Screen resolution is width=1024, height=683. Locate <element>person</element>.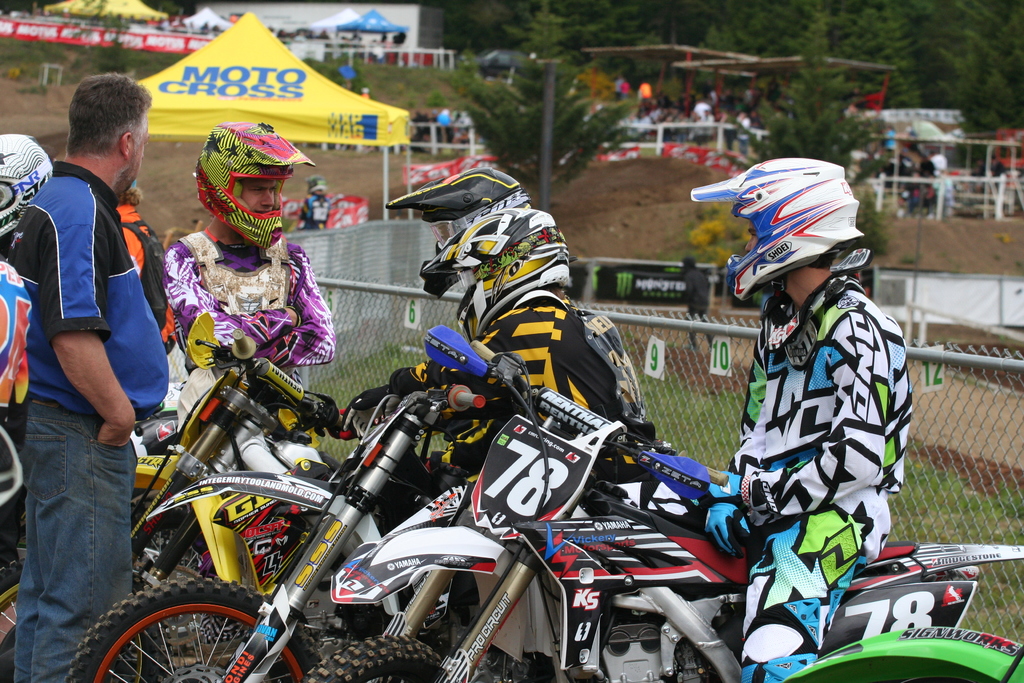
detection(13, 55, 172, 679).
